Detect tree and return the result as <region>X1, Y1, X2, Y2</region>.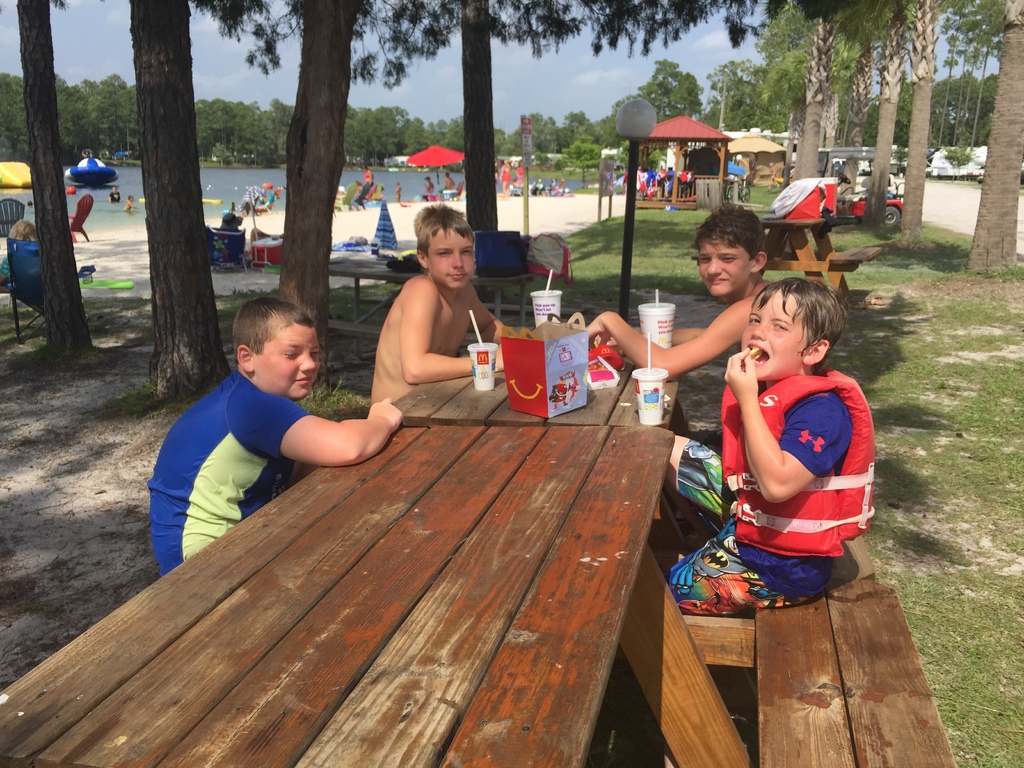
<region>779, 0, 860, 181</region>.
